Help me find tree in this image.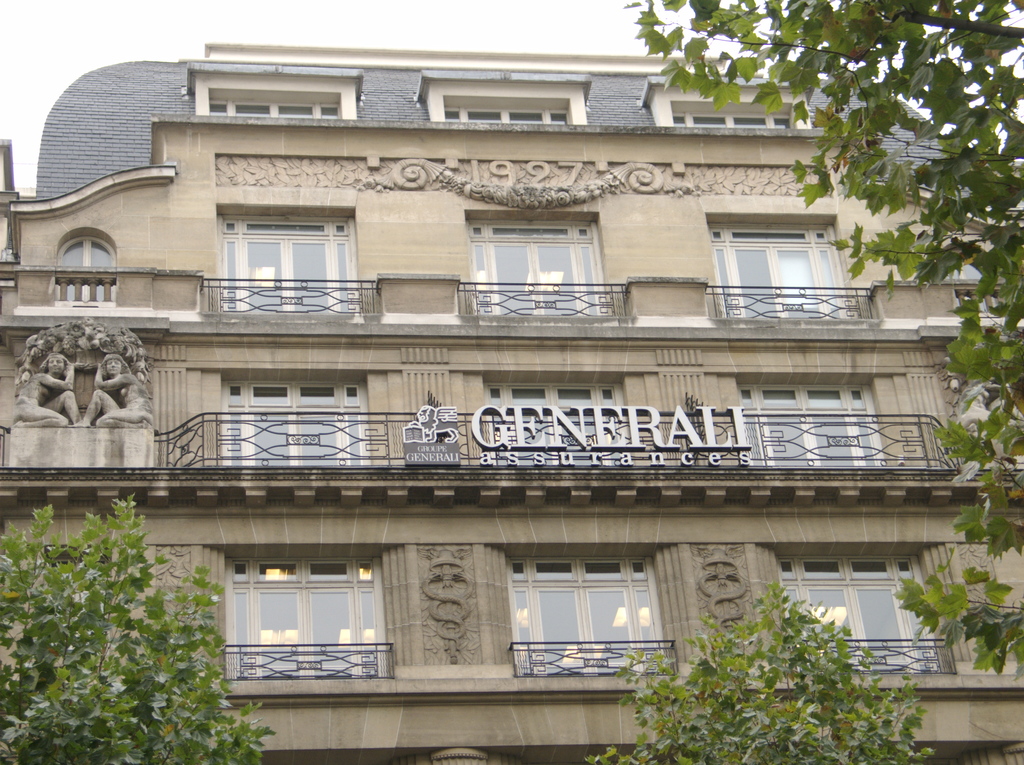
Found it: (x1=620, y1=0, x2=1023, y2=698).
